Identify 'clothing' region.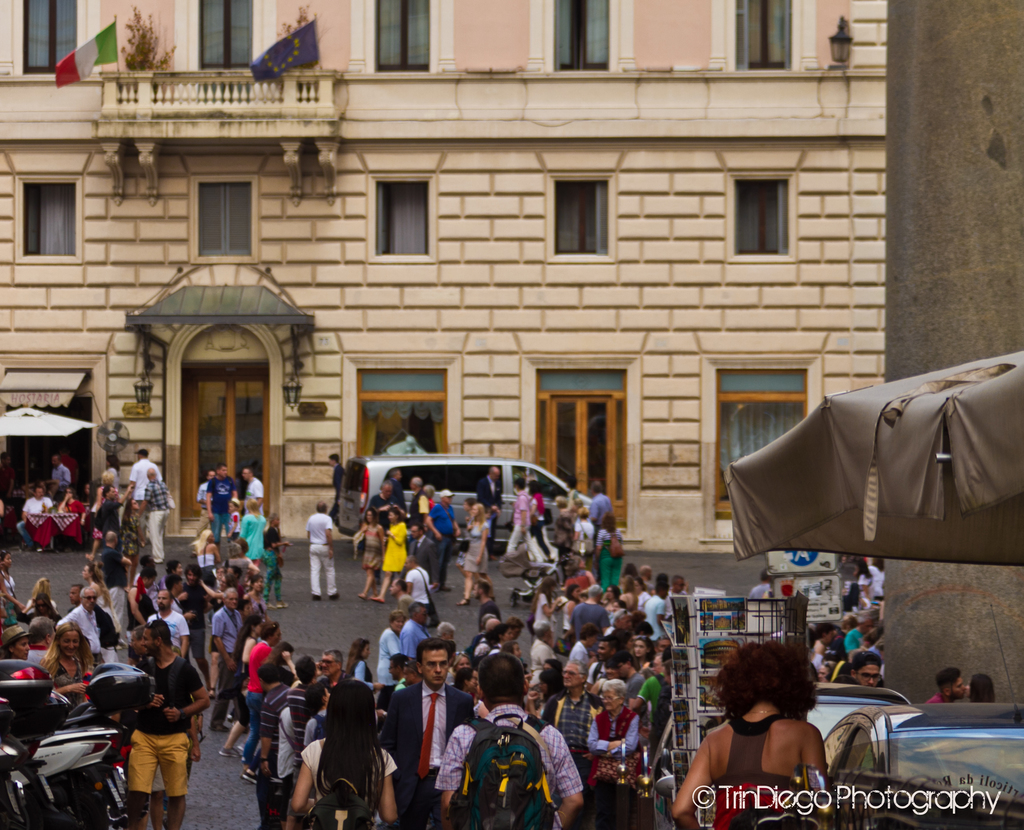
Region: (833,626,874,656).
